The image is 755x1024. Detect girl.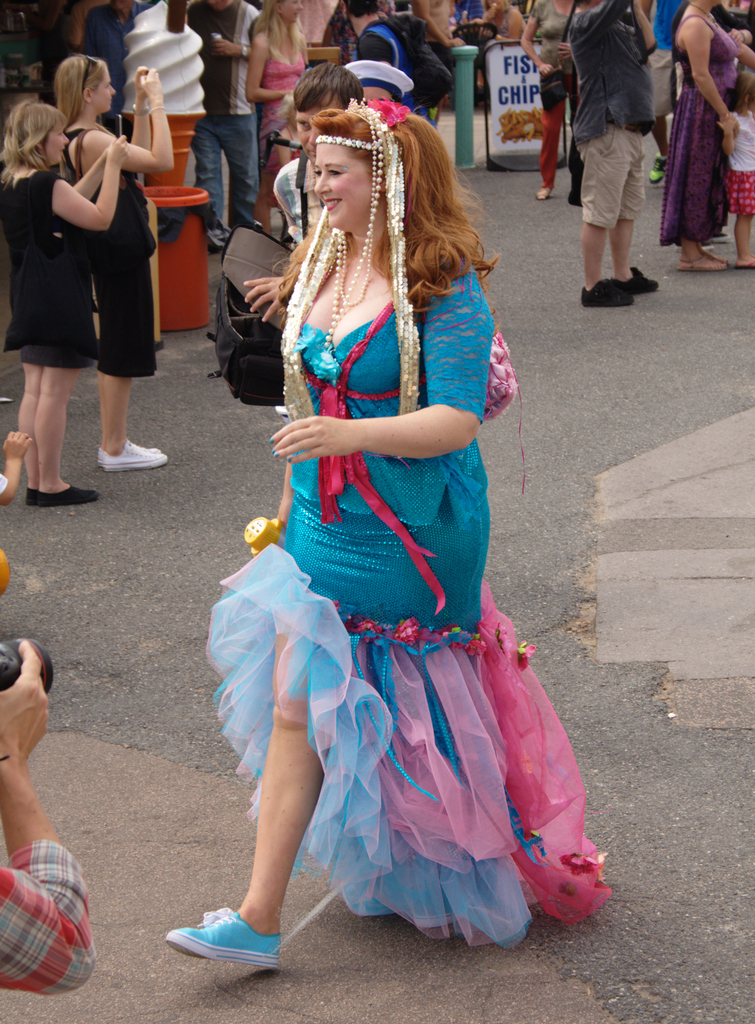
Detection: detection(161, 93, 597, 959).
